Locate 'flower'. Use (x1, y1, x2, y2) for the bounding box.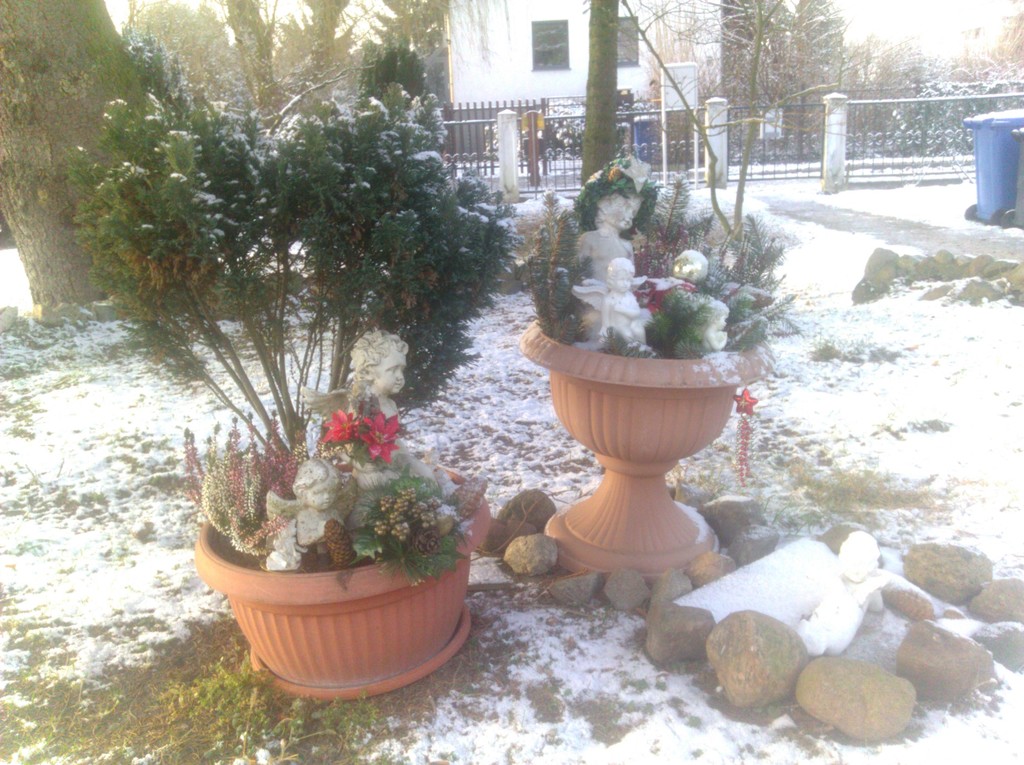
(322, 410, 357, 444).
